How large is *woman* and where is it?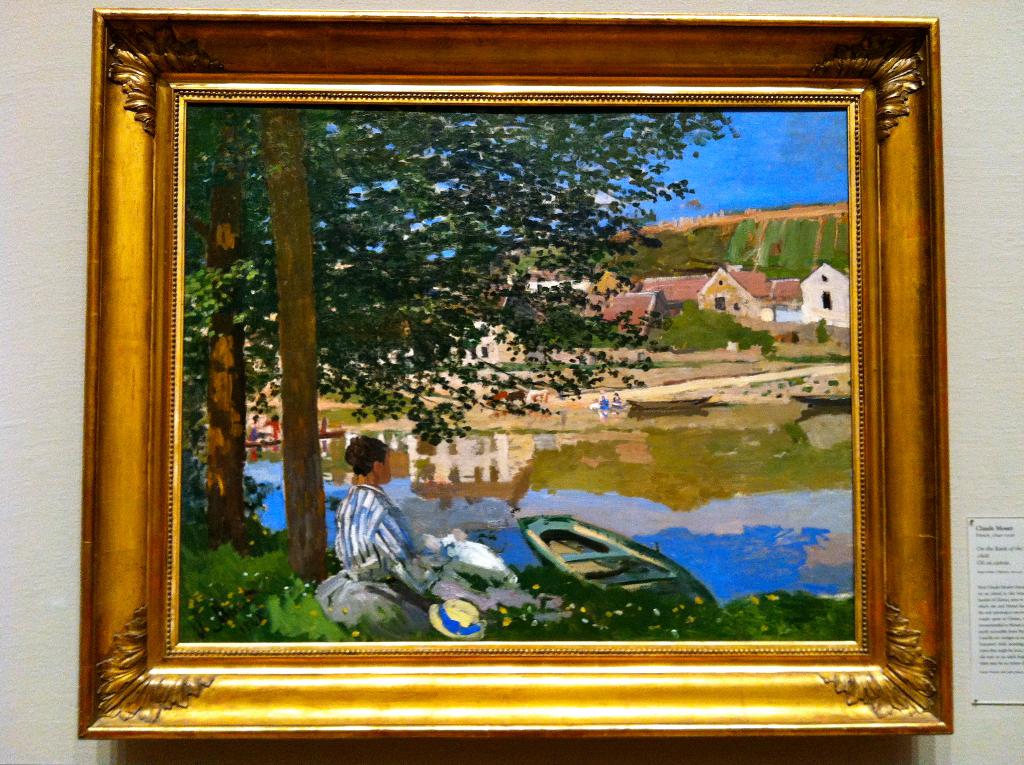
Bounding box: <bbox>340, 431, 441, 592</bbox>.
